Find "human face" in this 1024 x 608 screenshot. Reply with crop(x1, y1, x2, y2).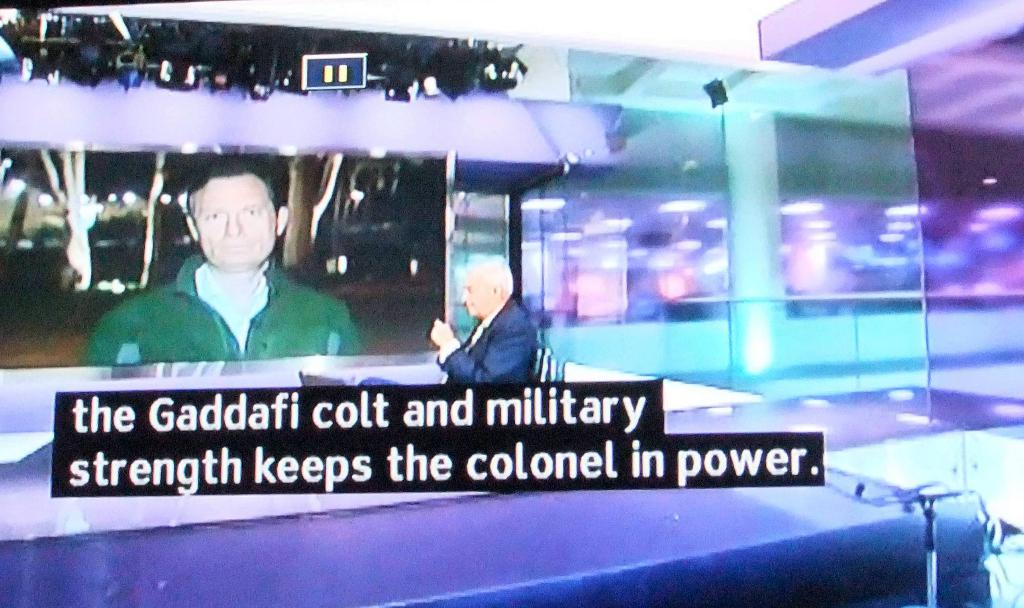
crop(461, 264, 489, 315).
